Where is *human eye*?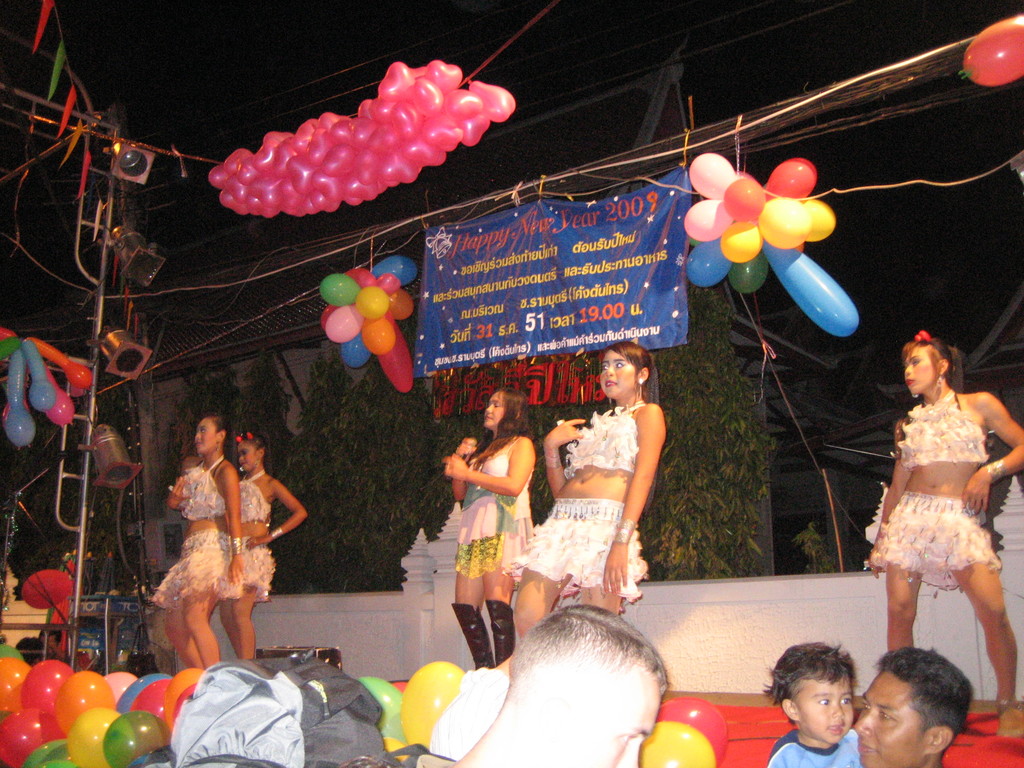
[838,699,853,707].
